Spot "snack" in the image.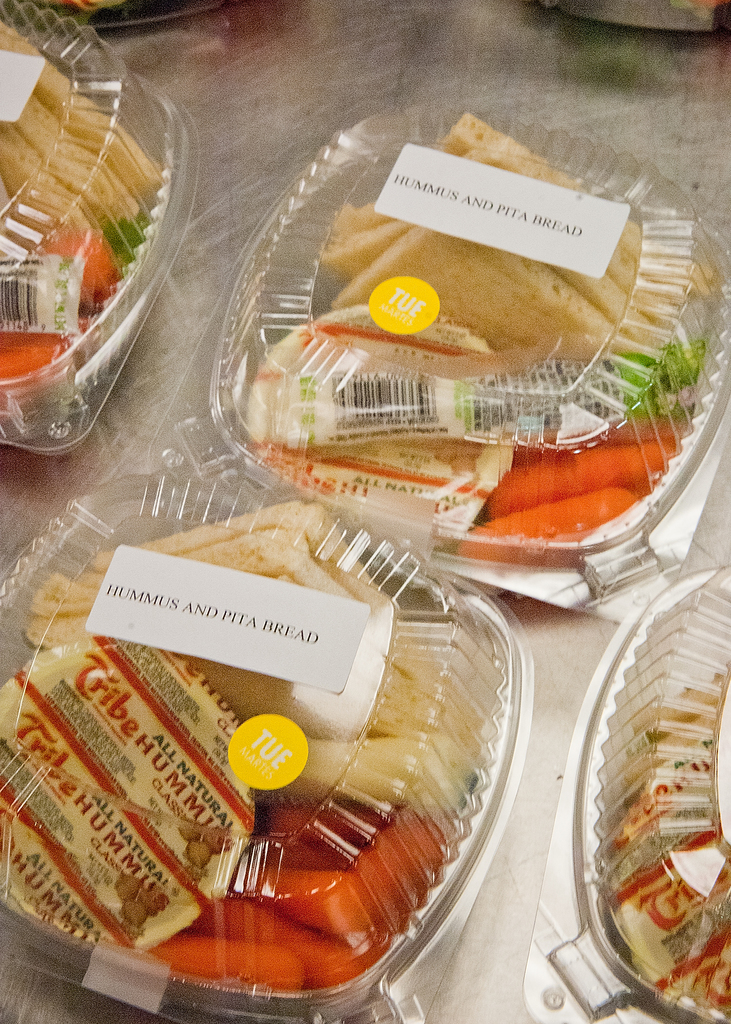
"snack" found at l=0, t=500, r=509, b=1005.
